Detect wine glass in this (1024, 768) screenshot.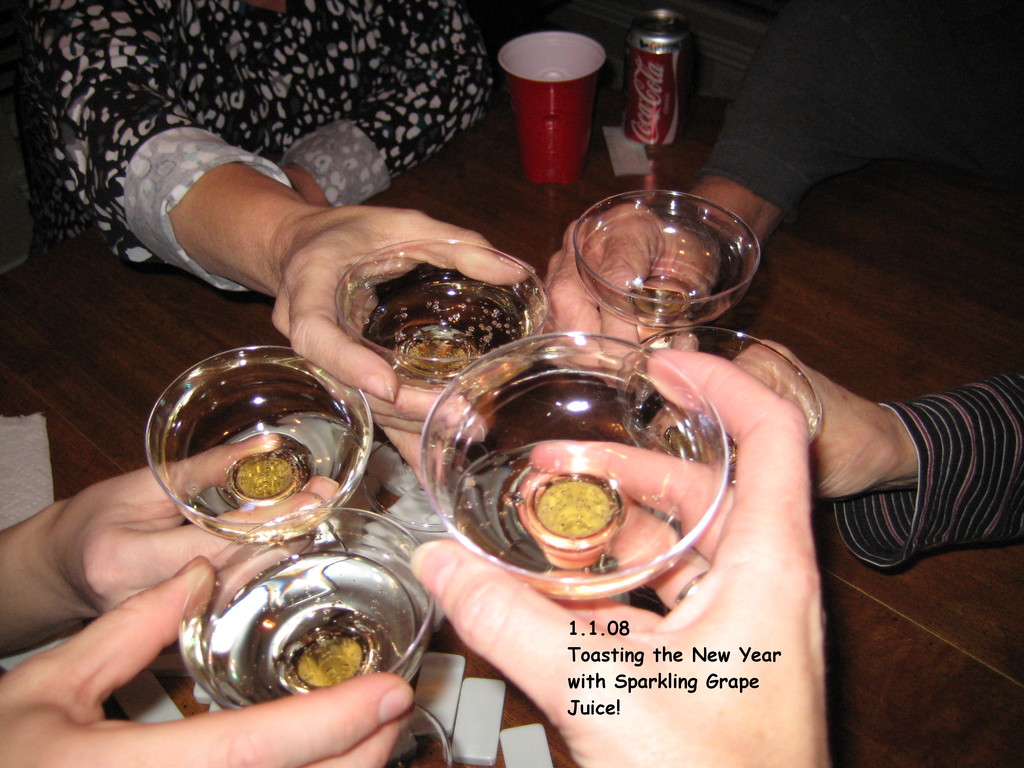
Detection: (179,519,432,767).
